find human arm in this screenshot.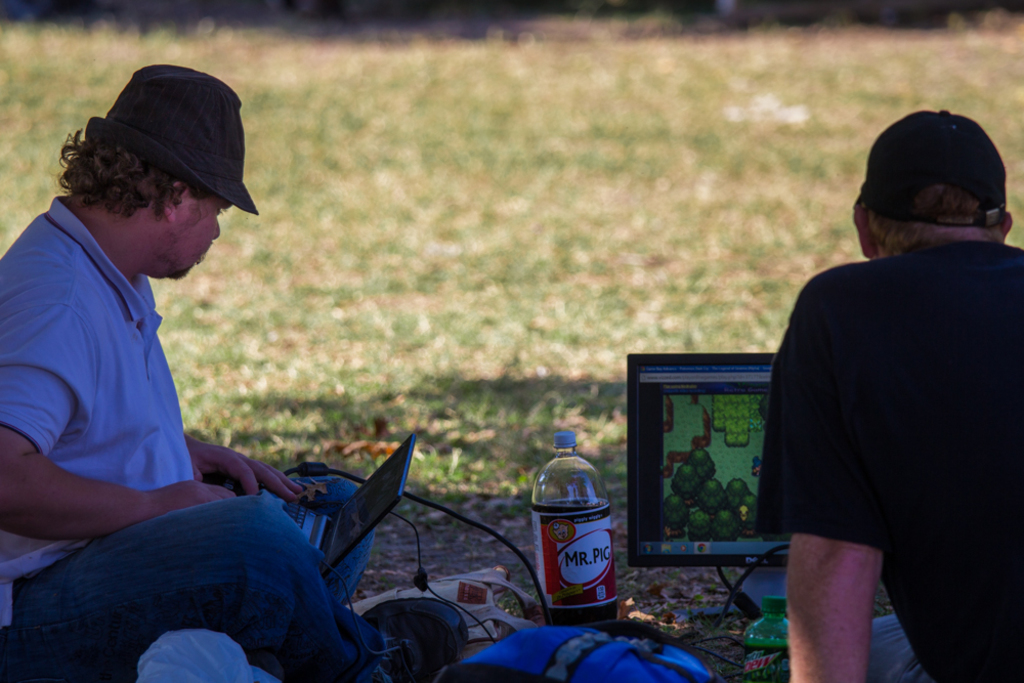
The bounding box for human arm is [x1=188, y1=427, x2=300, y2=509].
